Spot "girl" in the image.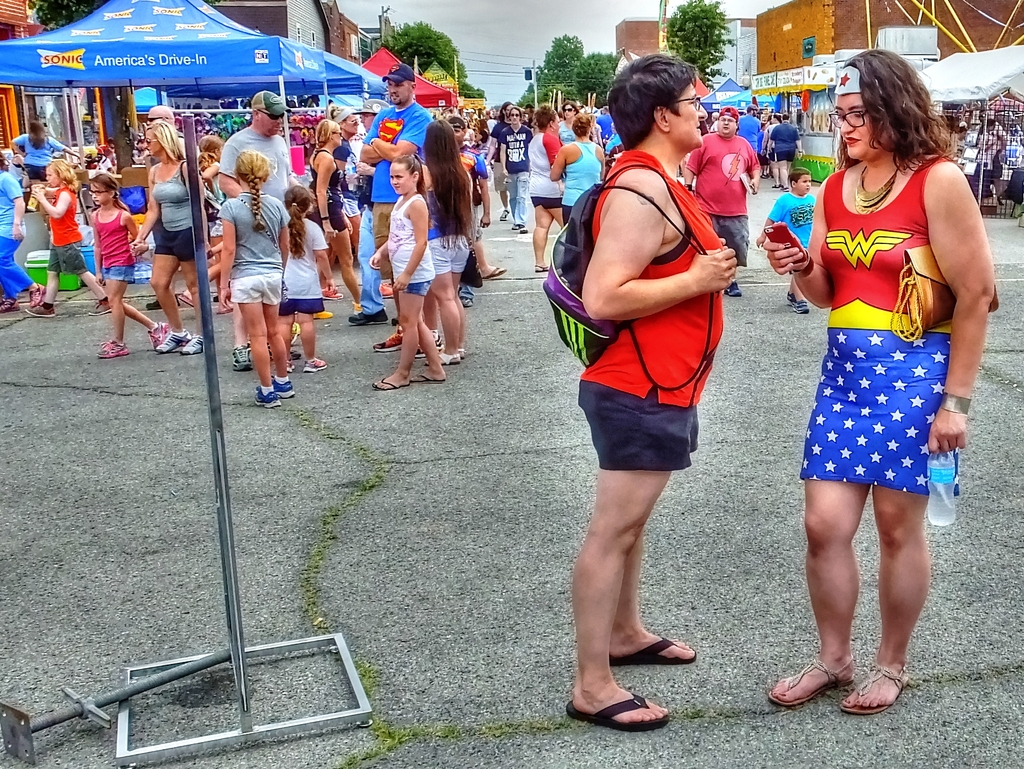
"girl" found at BBox(279, 187, 329, 370).
